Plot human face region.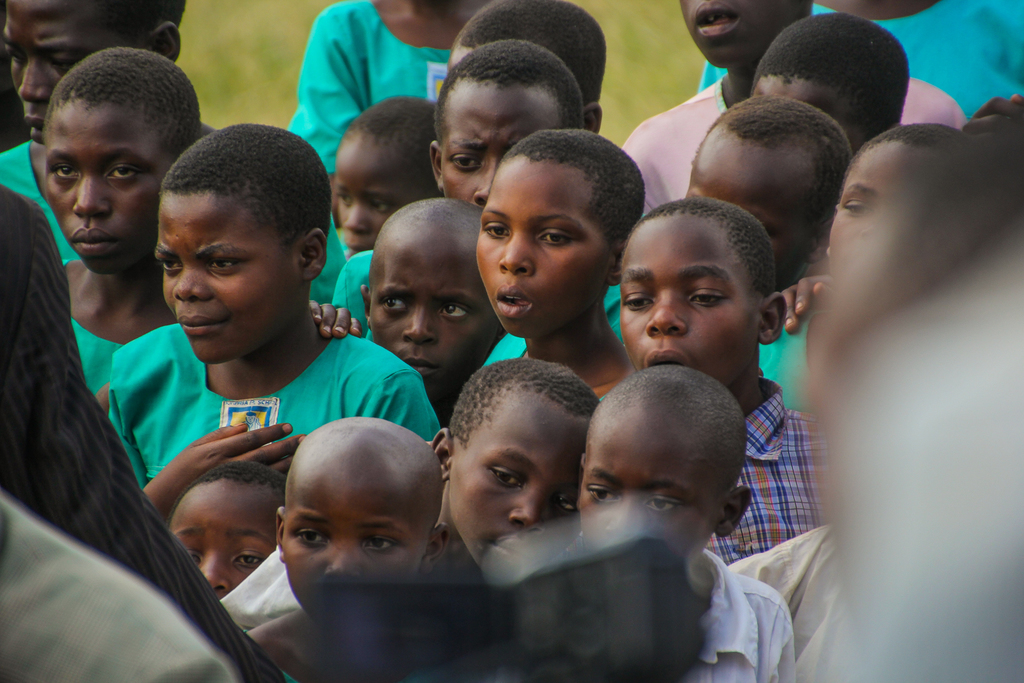
Plotted at 168:483:280:600.
